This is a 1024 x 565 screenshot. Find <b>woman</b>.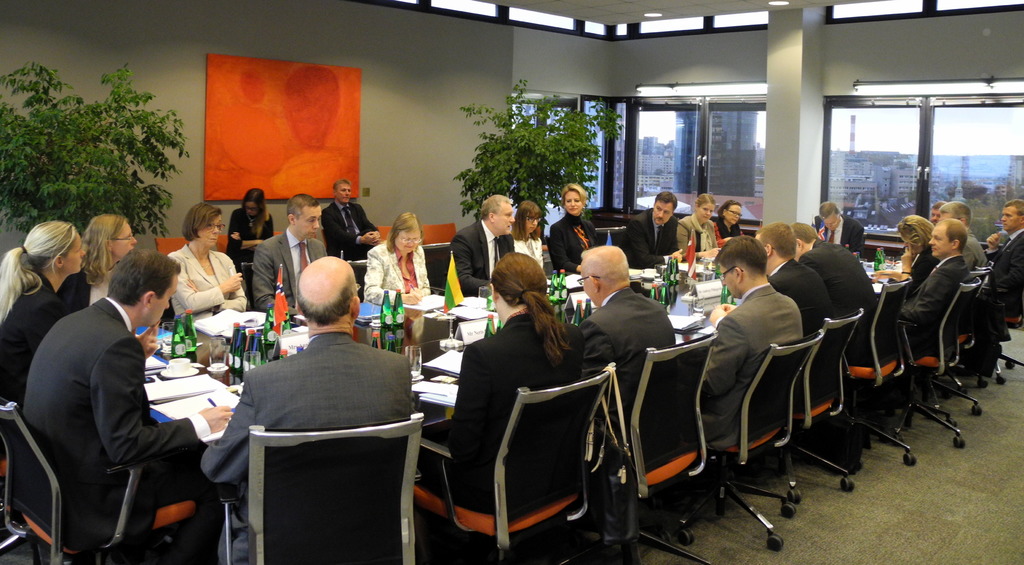
Bounding box: select_region(223, 186, 276, 269).
